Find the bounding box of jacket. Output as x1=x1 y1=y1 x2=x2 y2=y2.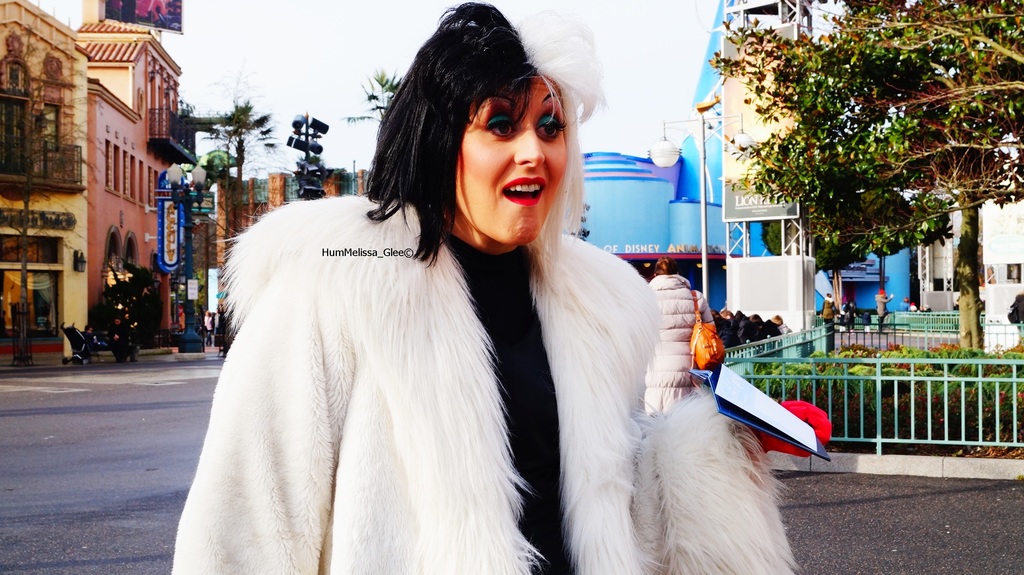
x1=643 y1=274 x2=718 y2=390.
